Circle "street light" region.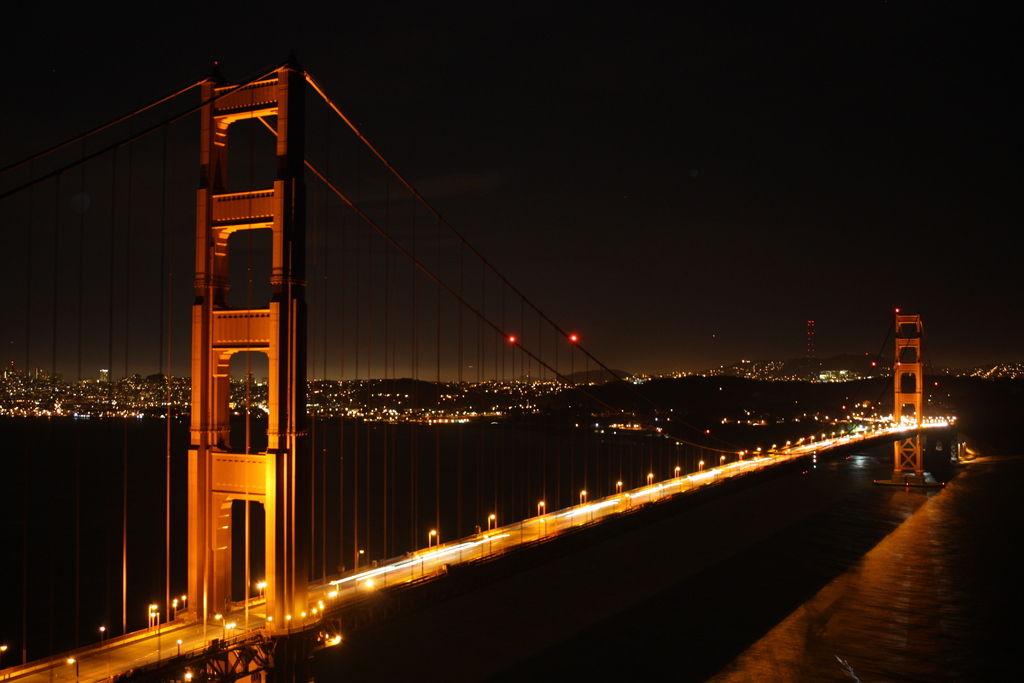
Region: bbox(177, 637, 186, 656).
